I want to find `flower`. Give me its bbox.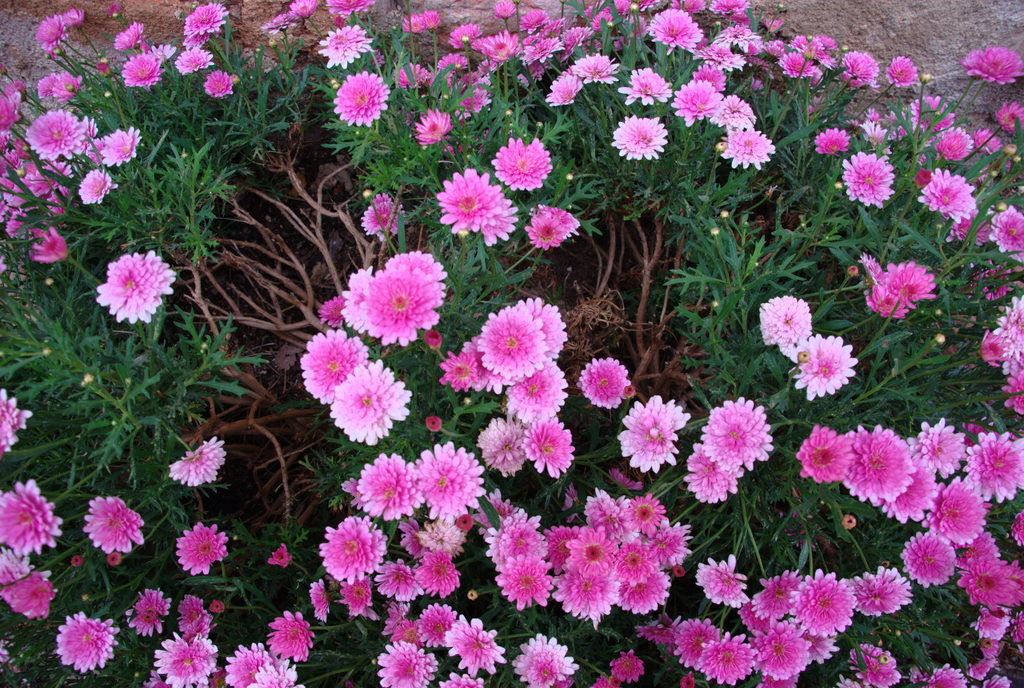
x1=306 y1=580 x2=327 y2=624.
